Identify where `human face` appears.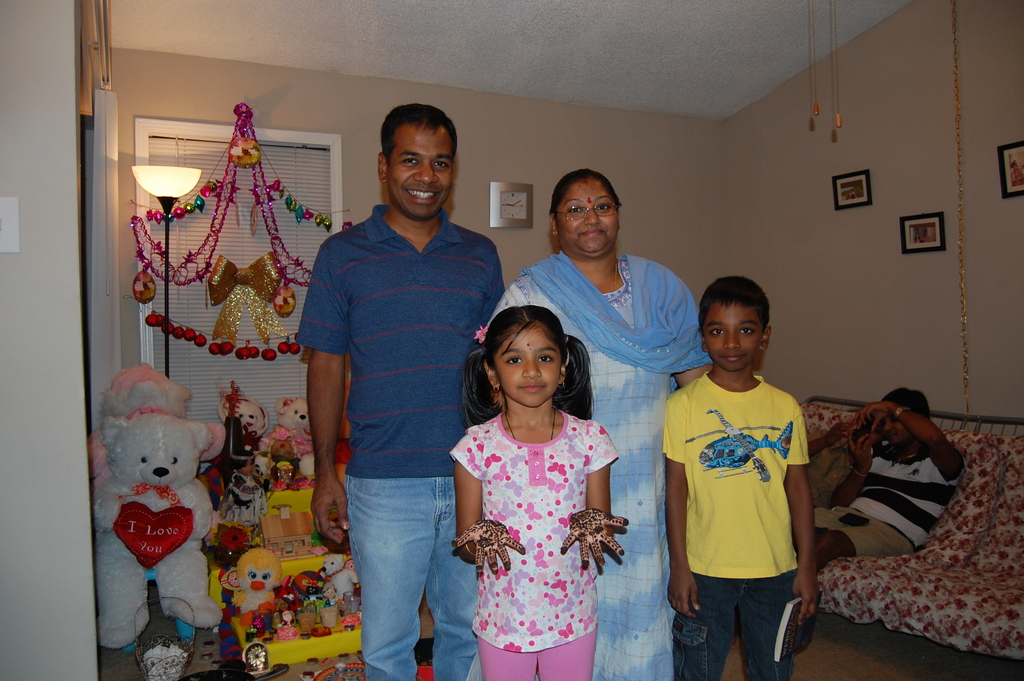
Appears at [881,415,909,443].
